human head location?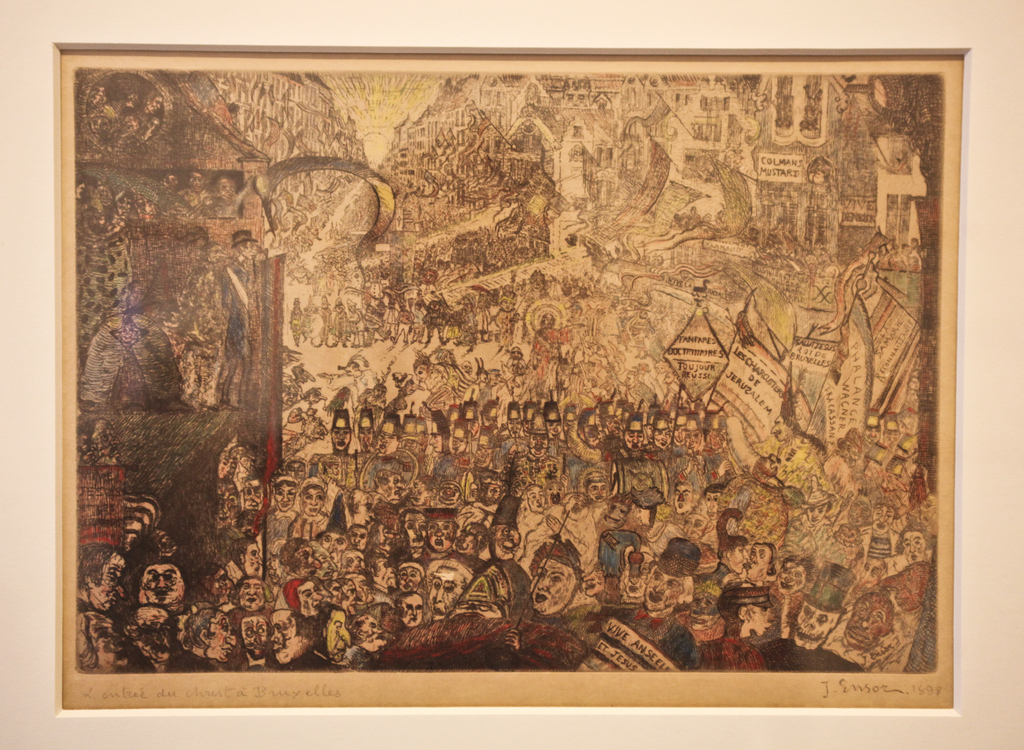
bbox=(393, 559, 425, 591)
